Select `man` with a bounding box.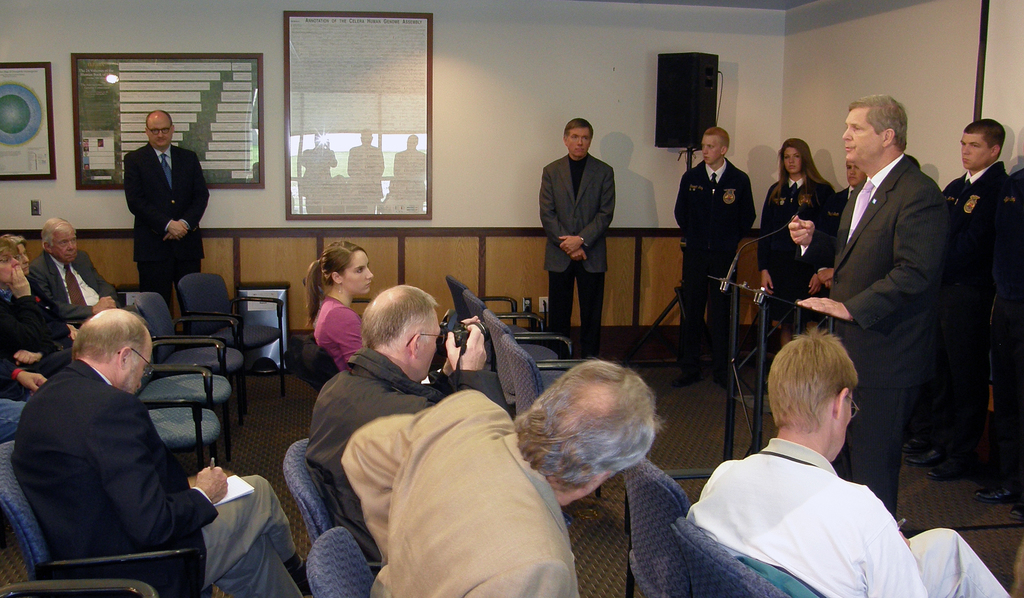
box=[121, 110, 211, 316].
